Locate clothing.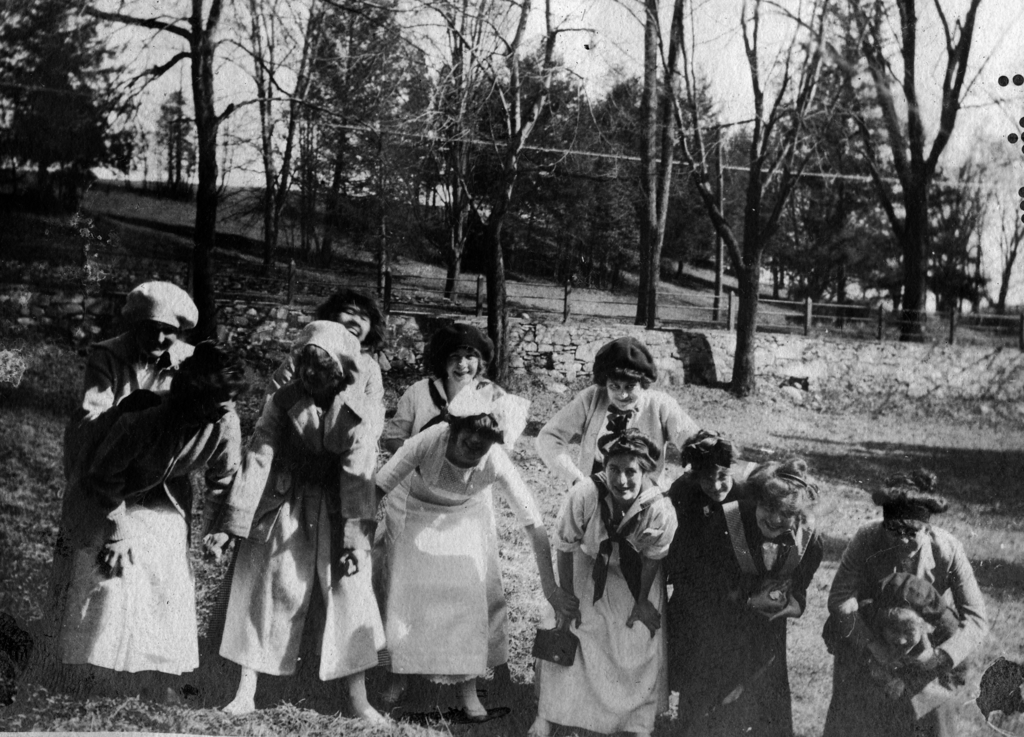
Bounding box: x1=535, y1=468, x2=681, y2=736.
